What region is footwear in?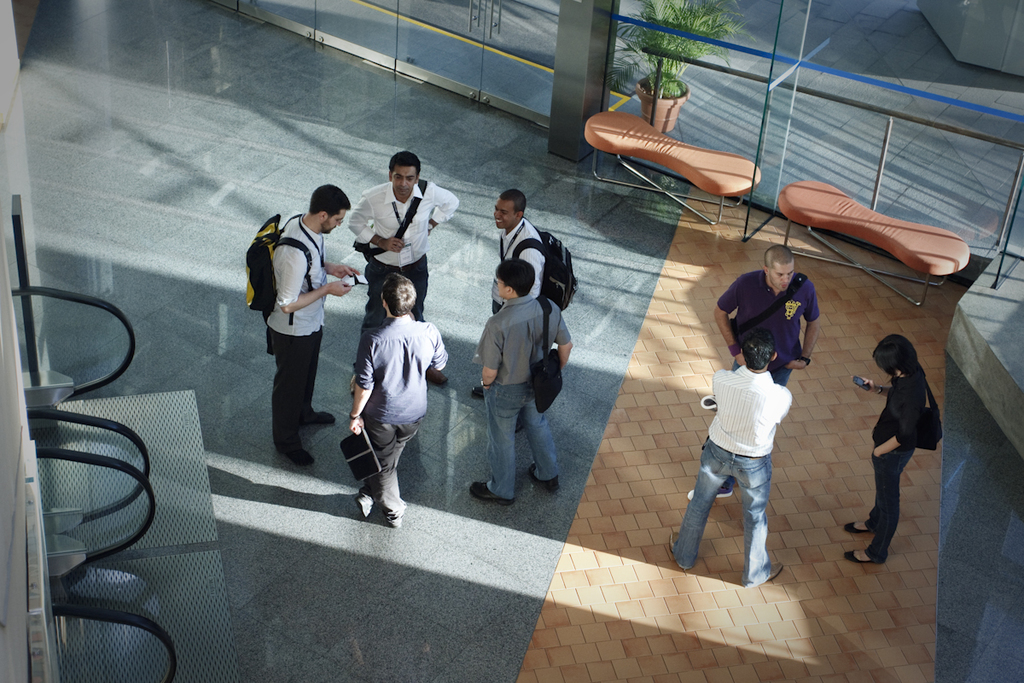
[x1=348, y1=372, x2=355, y2=398].
